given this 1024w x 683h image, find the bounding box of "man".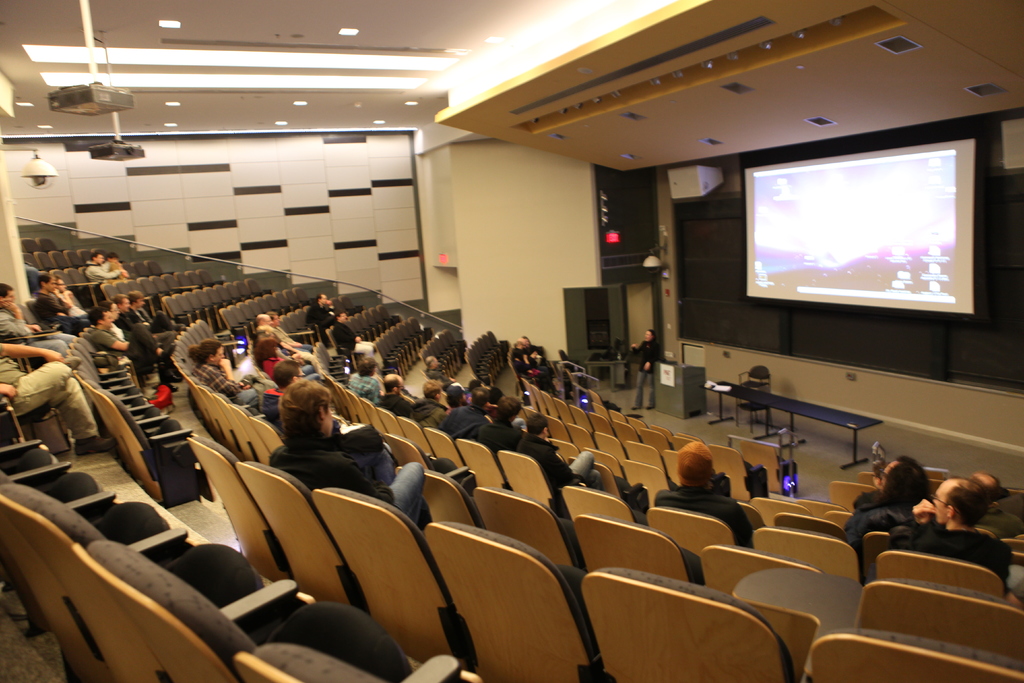
<bbox>58, 276, 90, 323</bbox>.
